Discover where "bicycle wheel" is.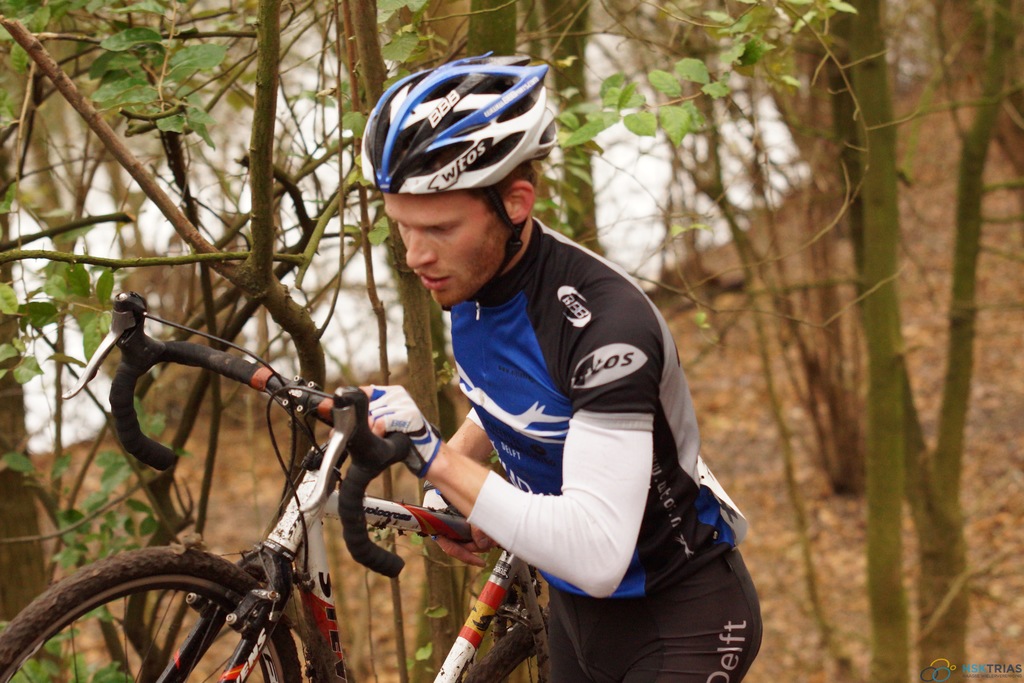
Discovered at [35, 563, 281, 676].
